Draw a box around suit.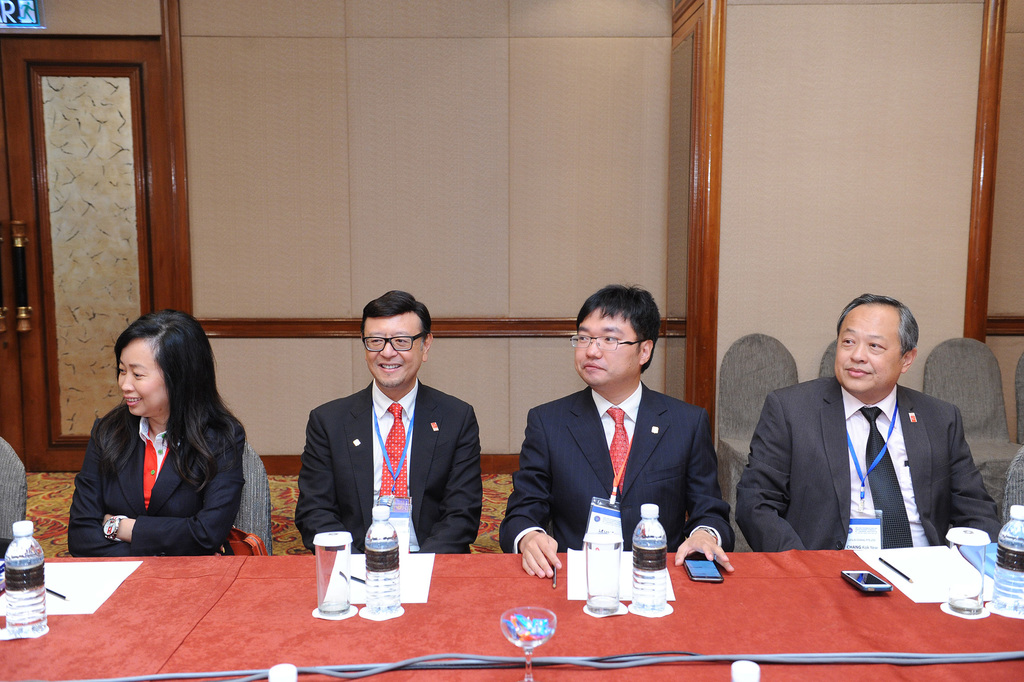
[498,380,734,554].
